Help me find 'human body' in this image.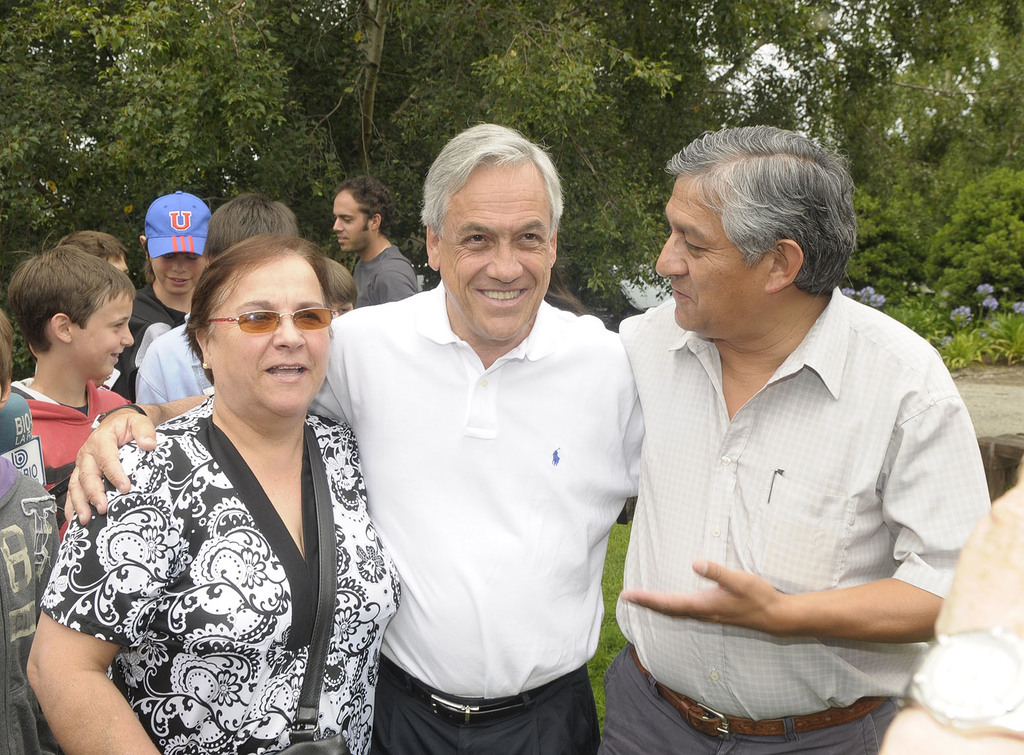
Found it: 122,182,225,408.
